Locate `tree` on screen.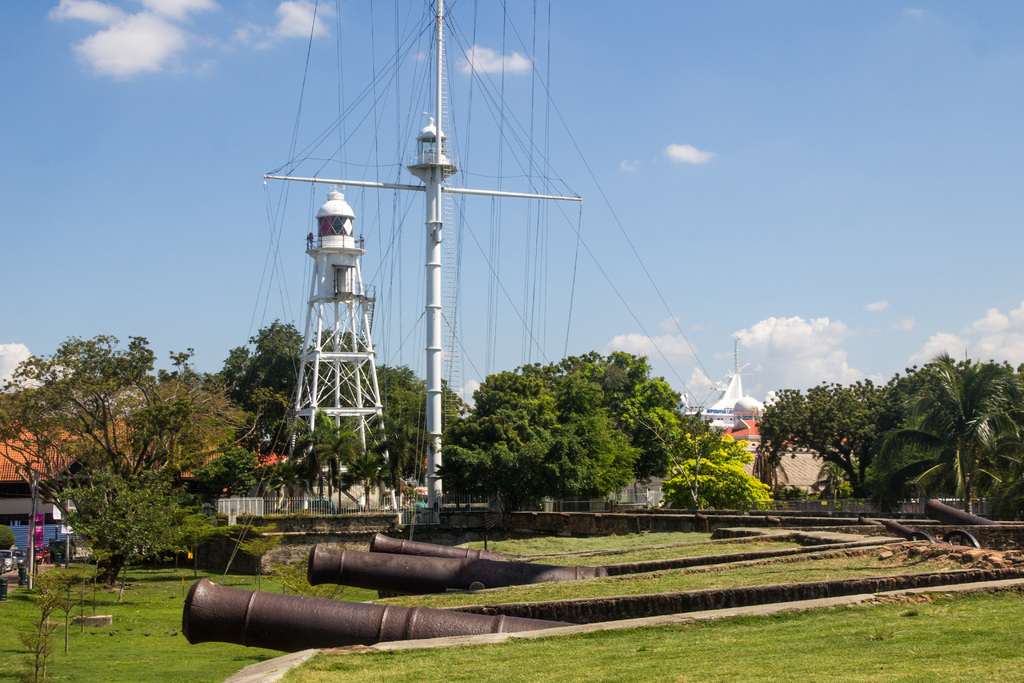
On screen at box=[656, 431, 772, 512].
